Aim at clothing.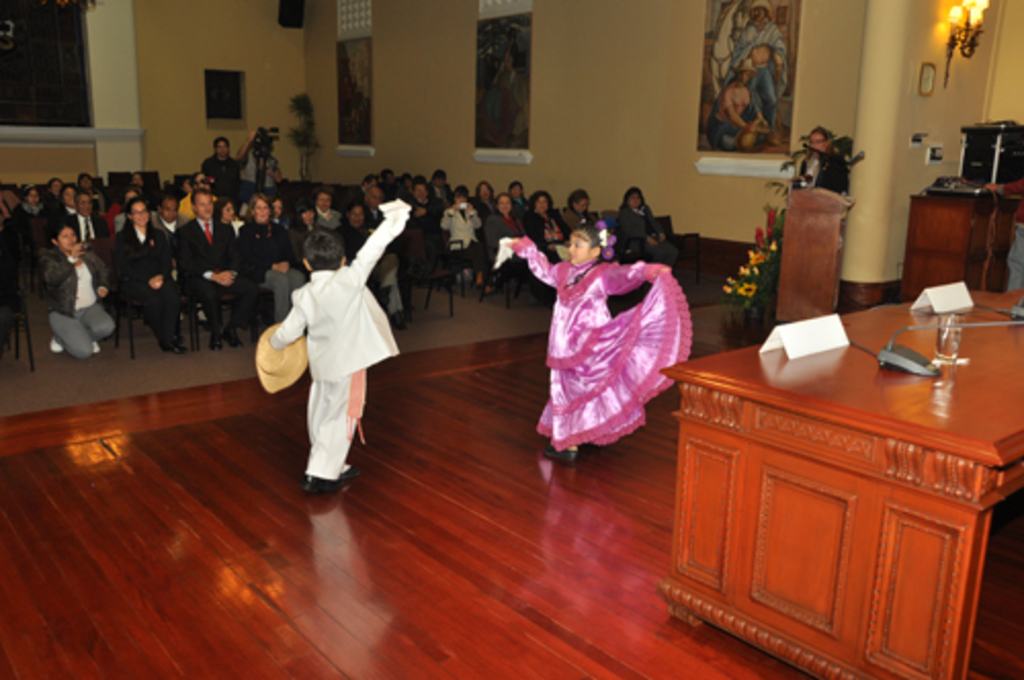
Aimed at (711,6,776,154).
